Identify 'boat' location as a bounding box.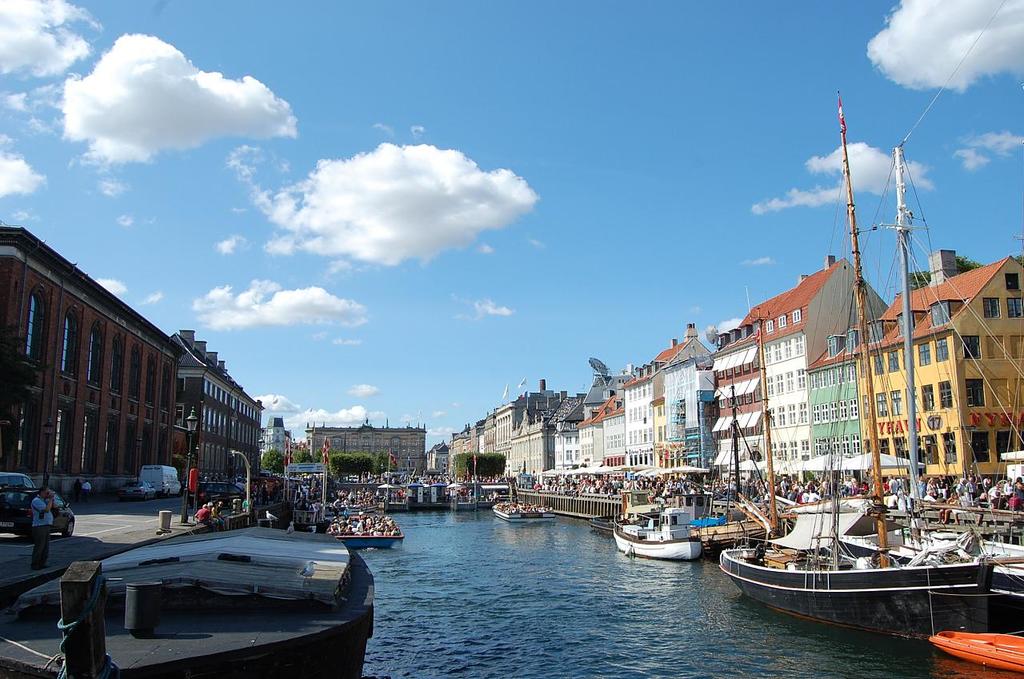
rect(591, 509, 623, 527).
